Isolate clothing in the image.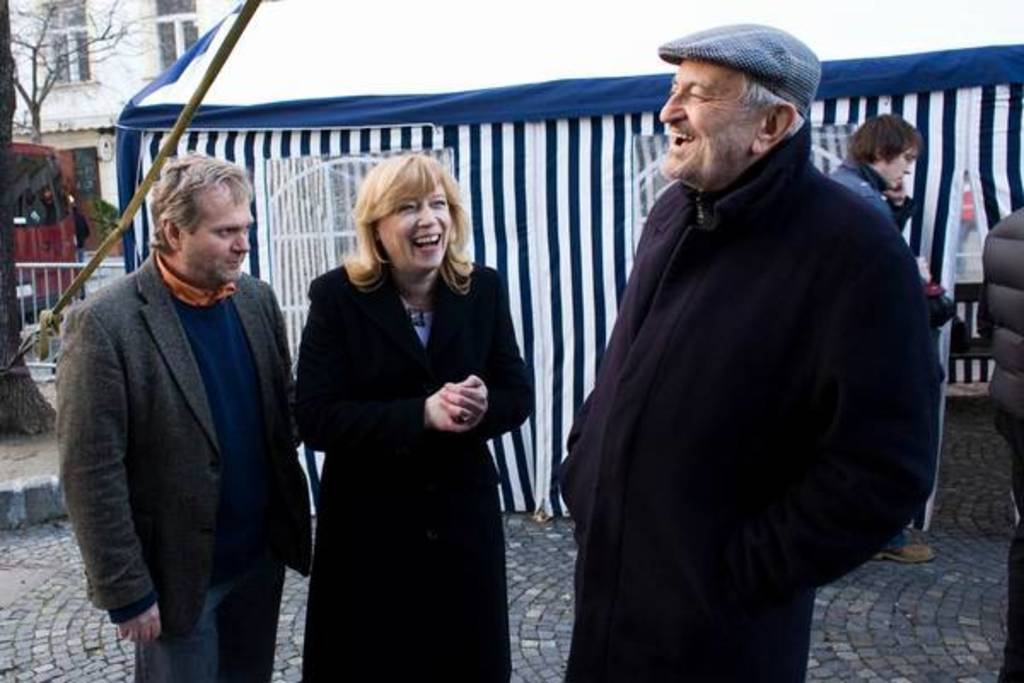
Isolated region: 283,246,538,680.
